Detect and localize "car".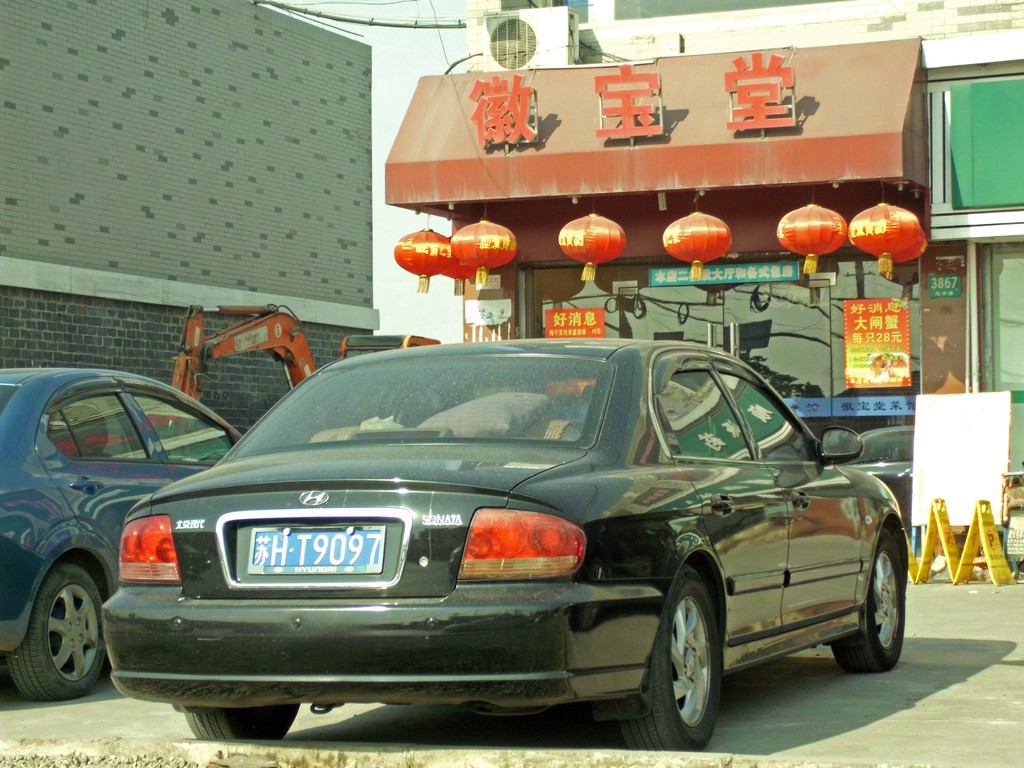
Localized at pyautogui.locateOnScreen(0, 361, 244, 706).
